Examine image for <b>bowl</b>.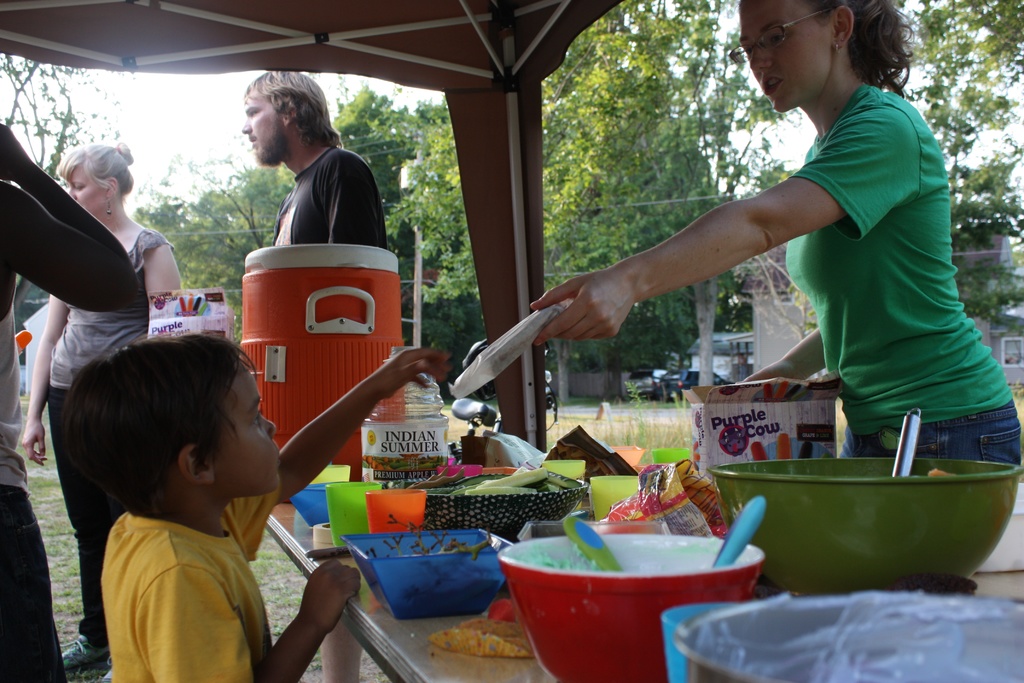
Examination result: [x1=675, y1=593, x2=1023, y2=682].
